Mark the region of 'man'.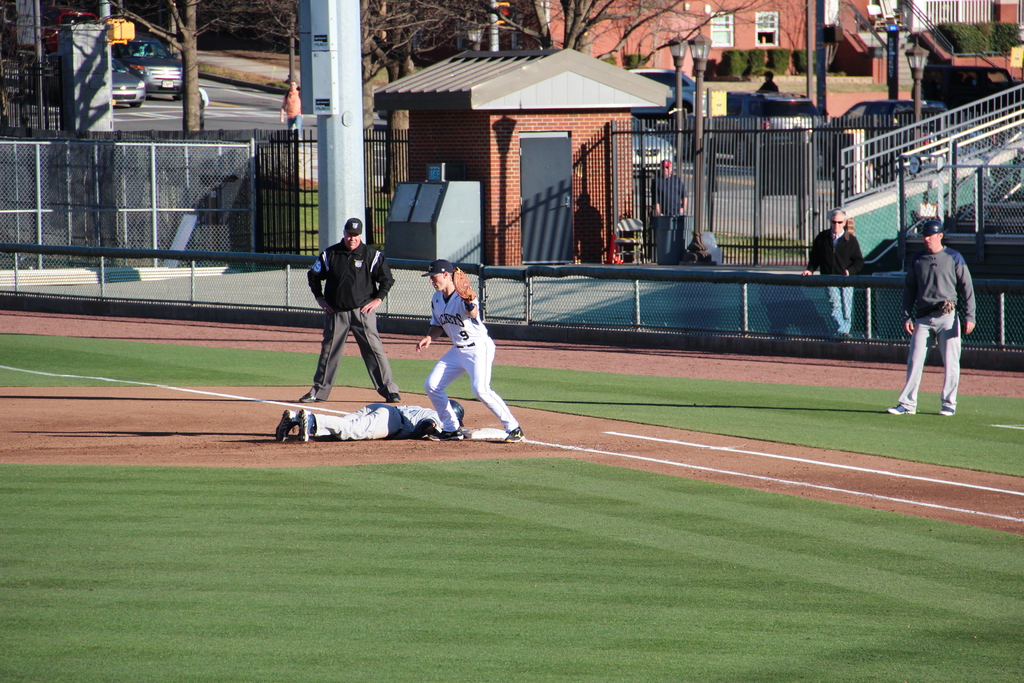
Region: BBox(644, 161, 689, 217).
